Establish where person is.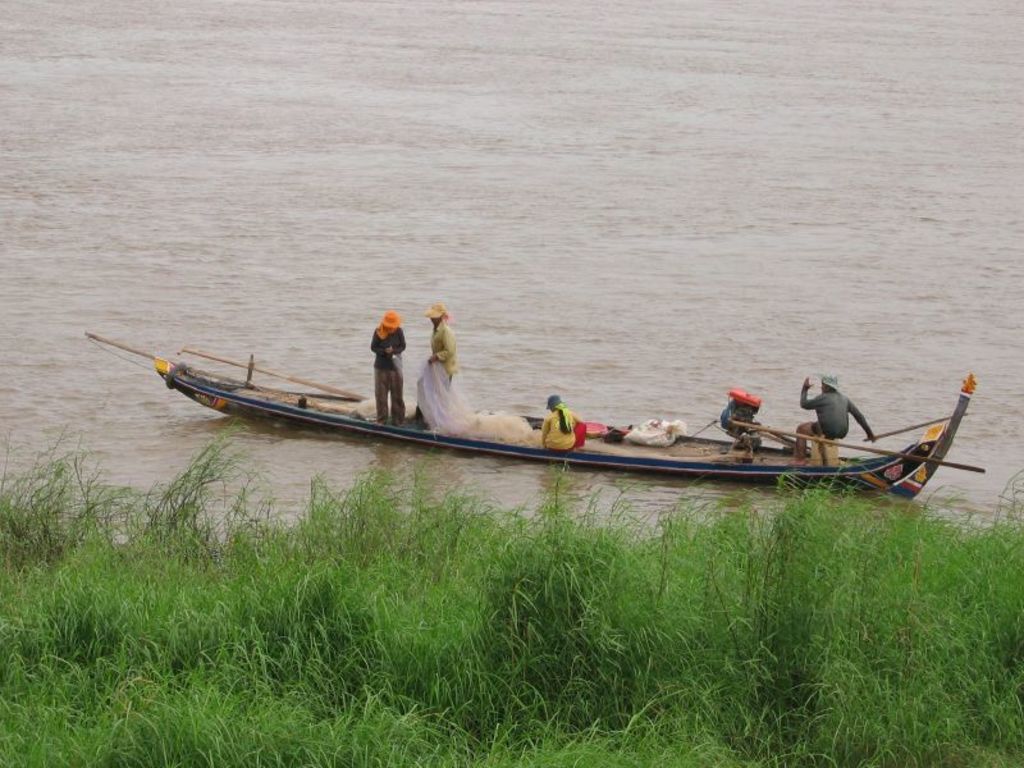
Established at box=[790, 372, 874, 463].
